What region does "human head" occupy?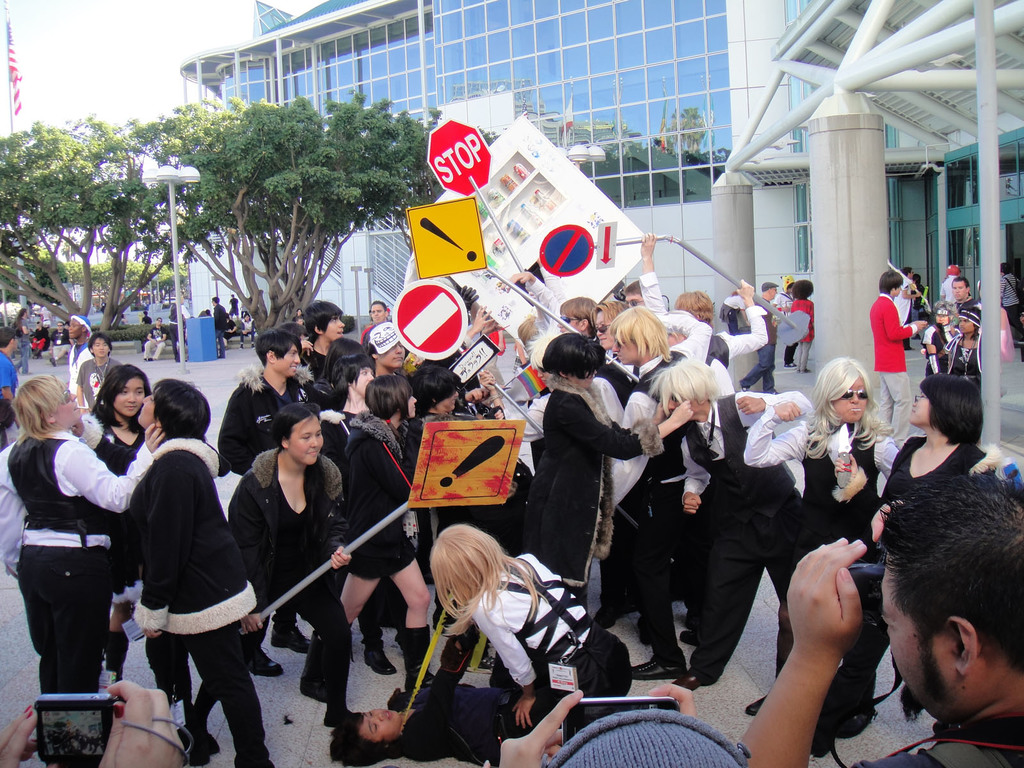
left=276, top=403, right=324, bottom=468.
